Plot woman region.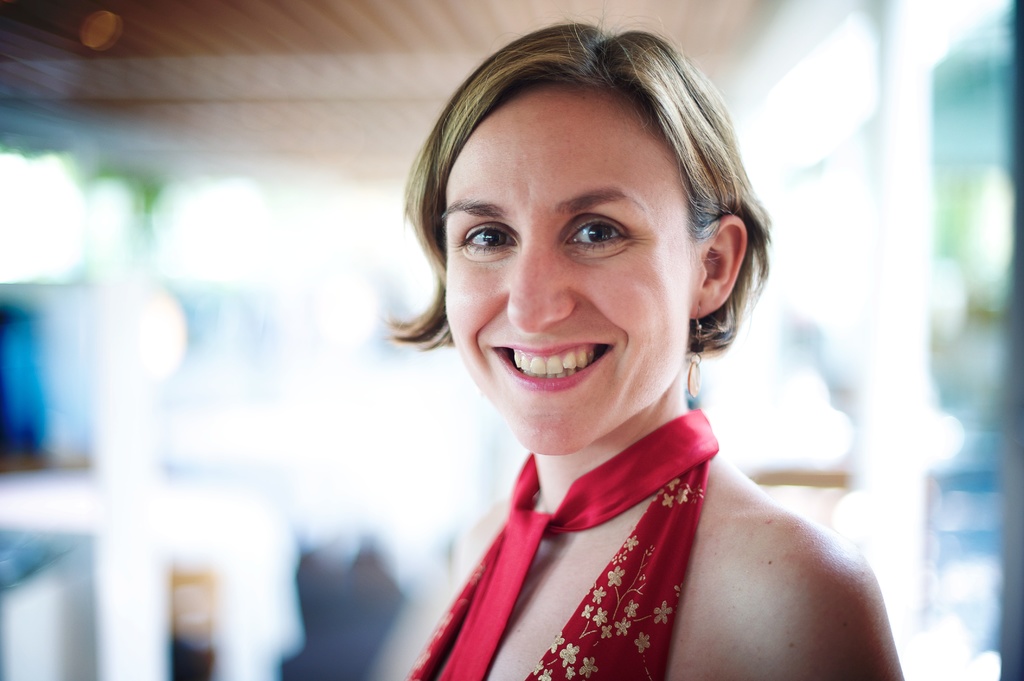
Plotted at (left=317, top=36, right=904, bottom=669).
